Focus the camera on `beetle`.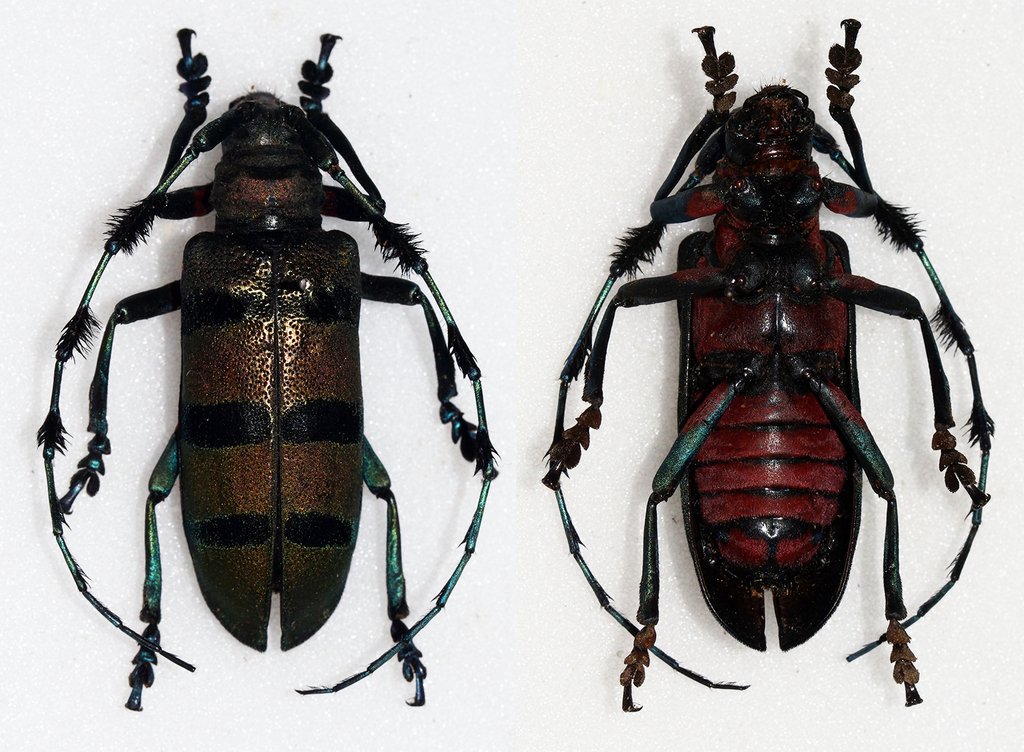
Focus region: <bbox>539, 18, 987, 716</bbox>.
